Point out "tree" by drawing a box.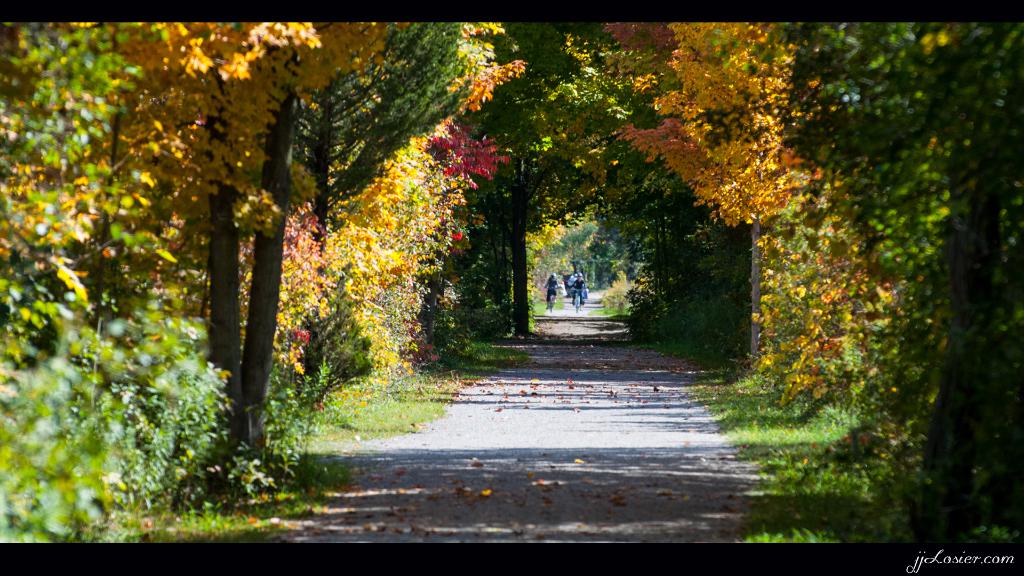
(788,16,1023,504).
